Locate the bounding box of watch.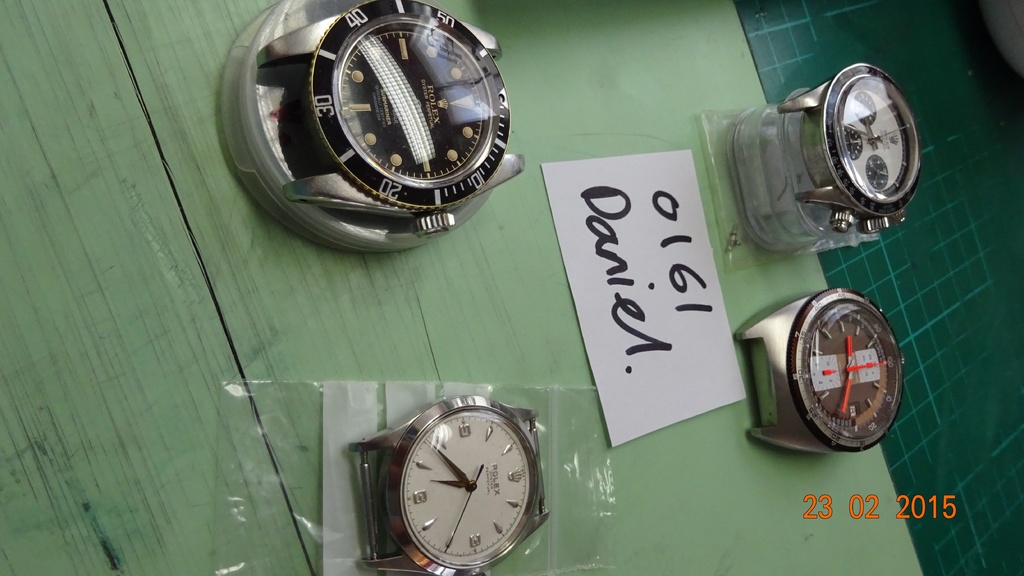
Bounding box: select_region(346, 391, 551, 575).
